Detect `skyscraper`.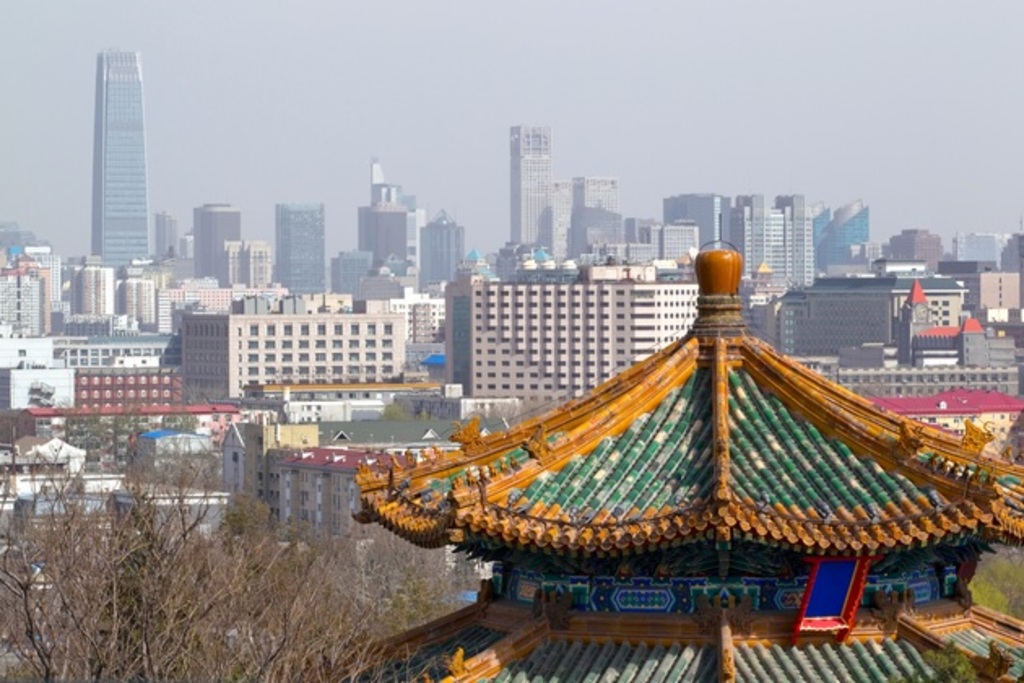
Detected at 556 177 624 265.
